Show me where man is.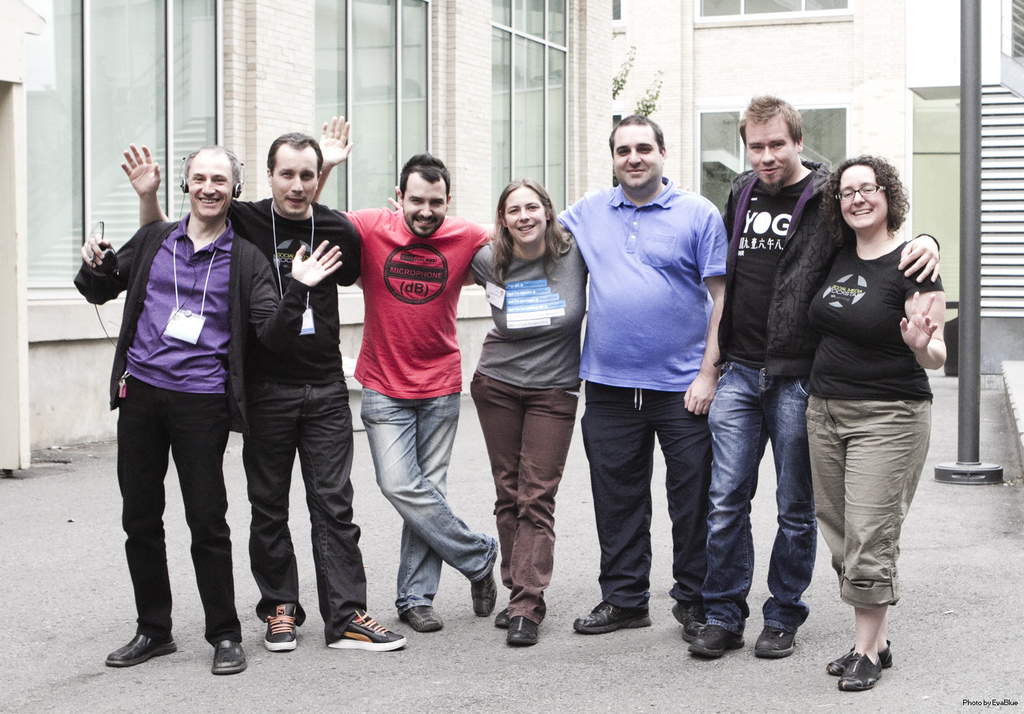
man is at (left=306, top=109, right=500, bottom=636).
